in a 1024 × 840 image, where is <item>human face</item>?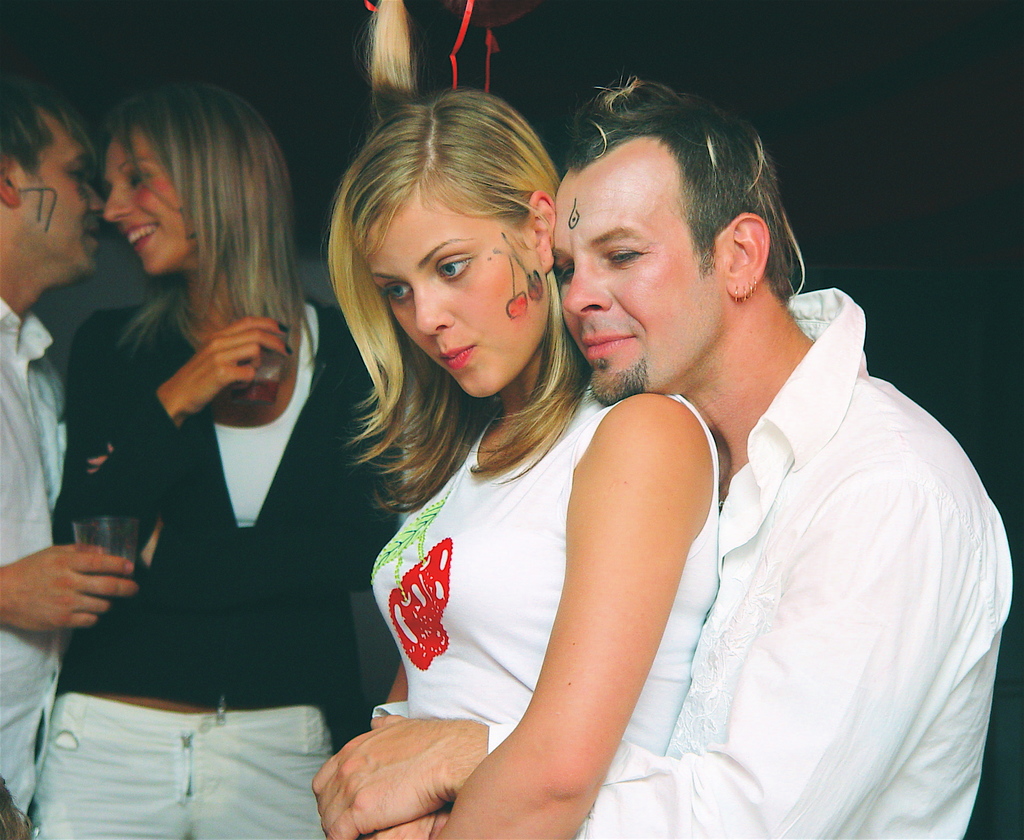
{"left": 551, "top": 146, "right": 708, "bottom": 403}.
